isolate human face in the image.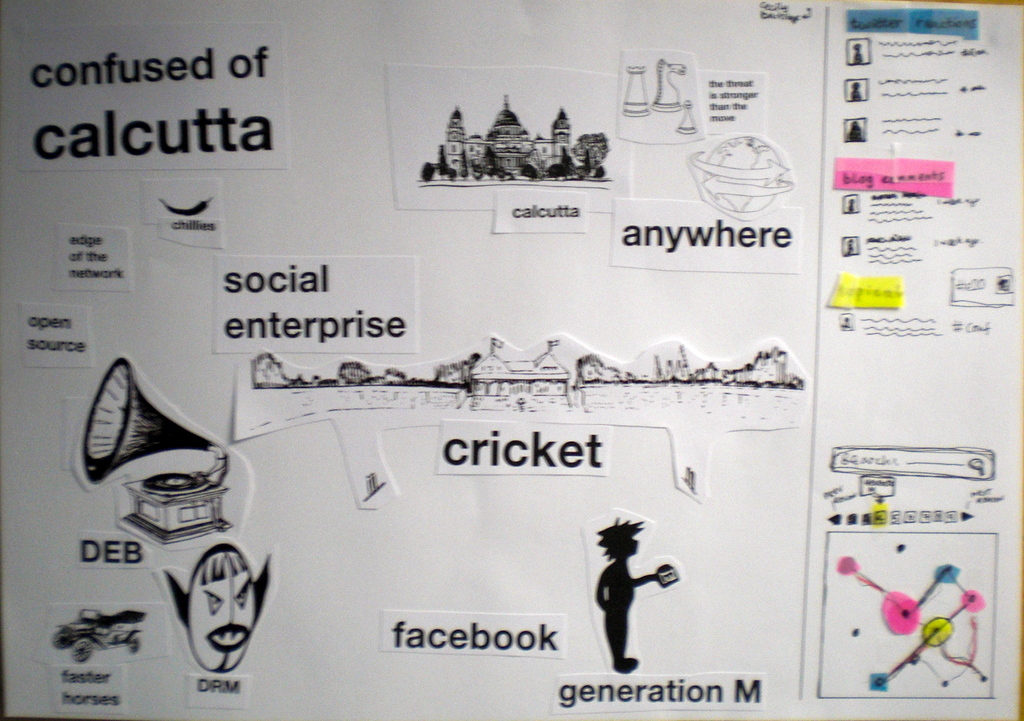
Isolated region: bbox=[620, 535, 640, 556].
